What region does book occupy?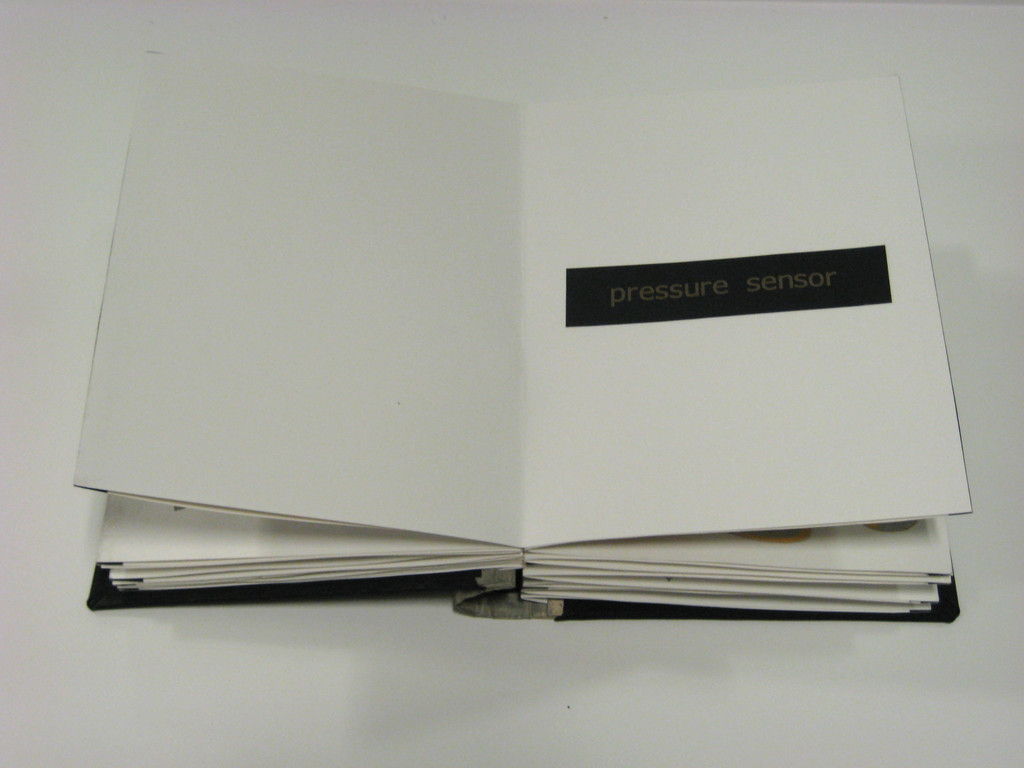
65:40:976:634.
